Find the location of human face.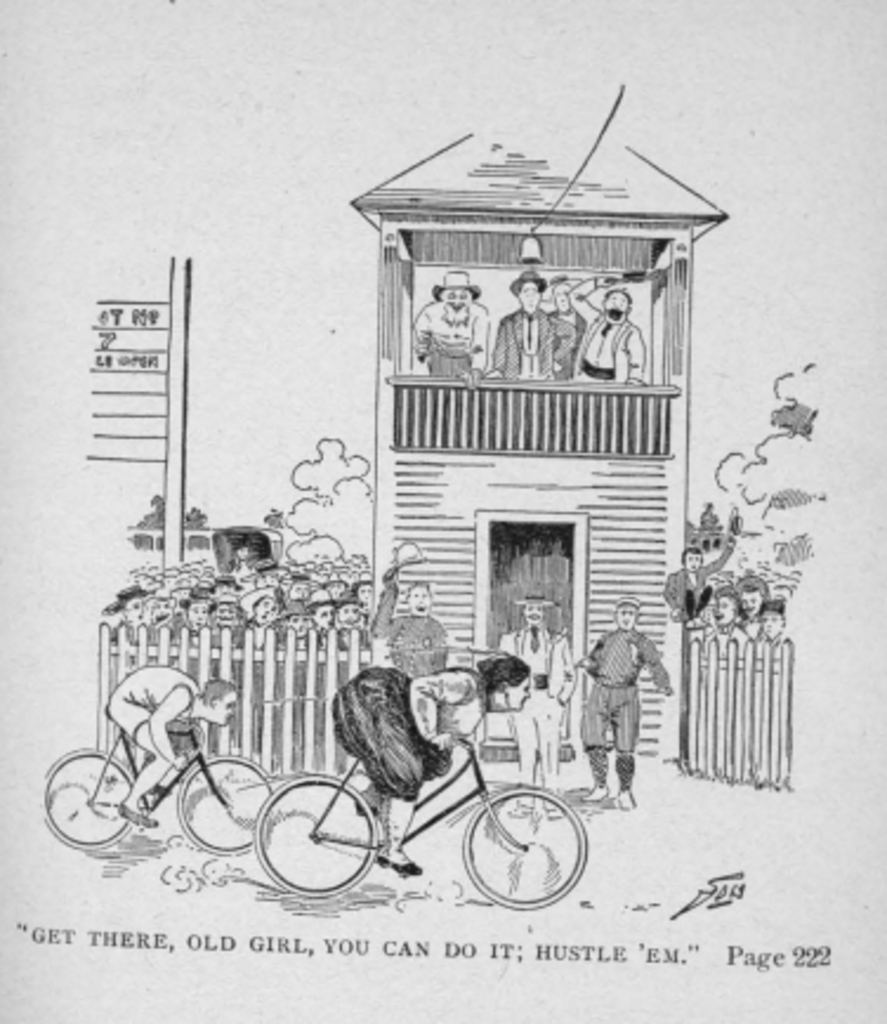
Location: (x1=446, y1=288, x2=479, y2=323).
